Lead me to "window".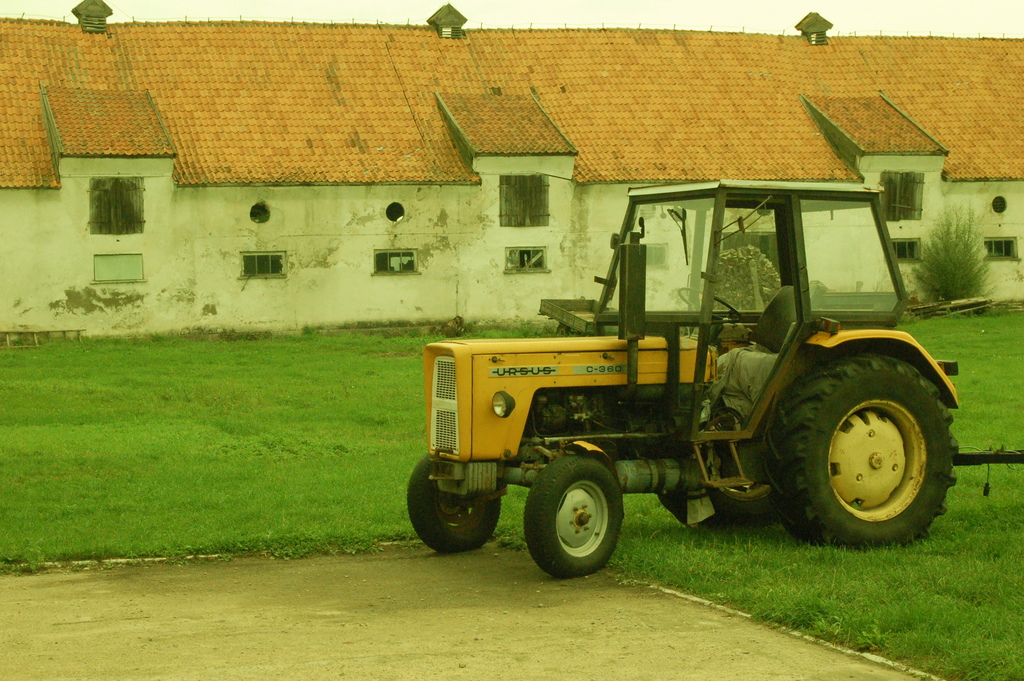
Lead to detection(878, 176, 928, 224).
